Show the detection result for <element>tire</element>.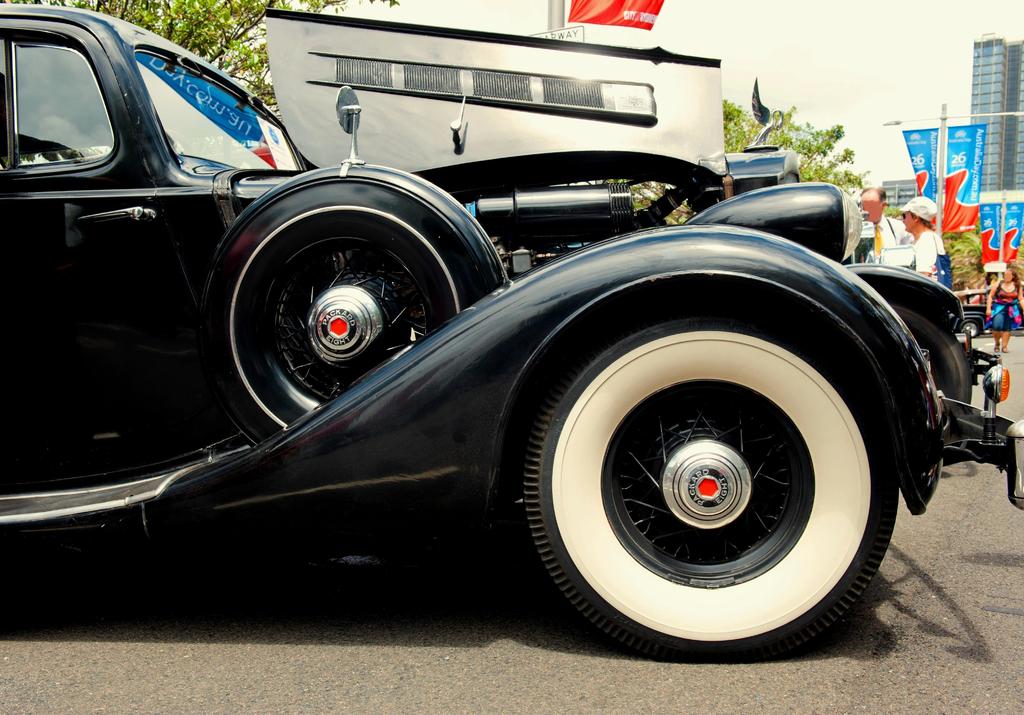
box(954, 320, 987, 339).
